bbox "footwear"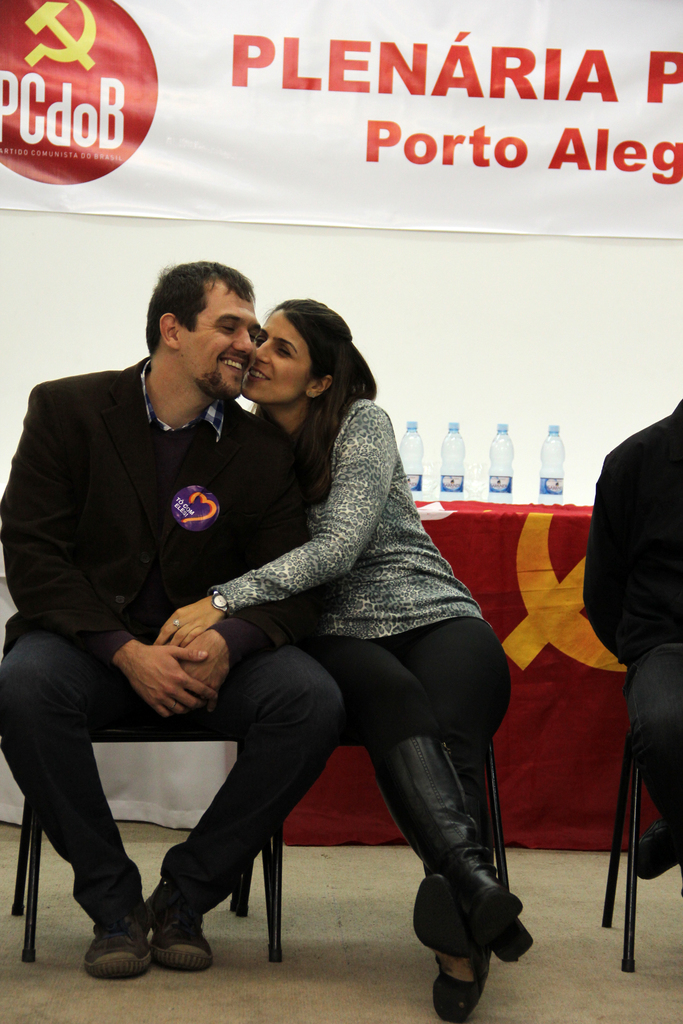
x1=409 y1=868 x2=482 y2=1023
